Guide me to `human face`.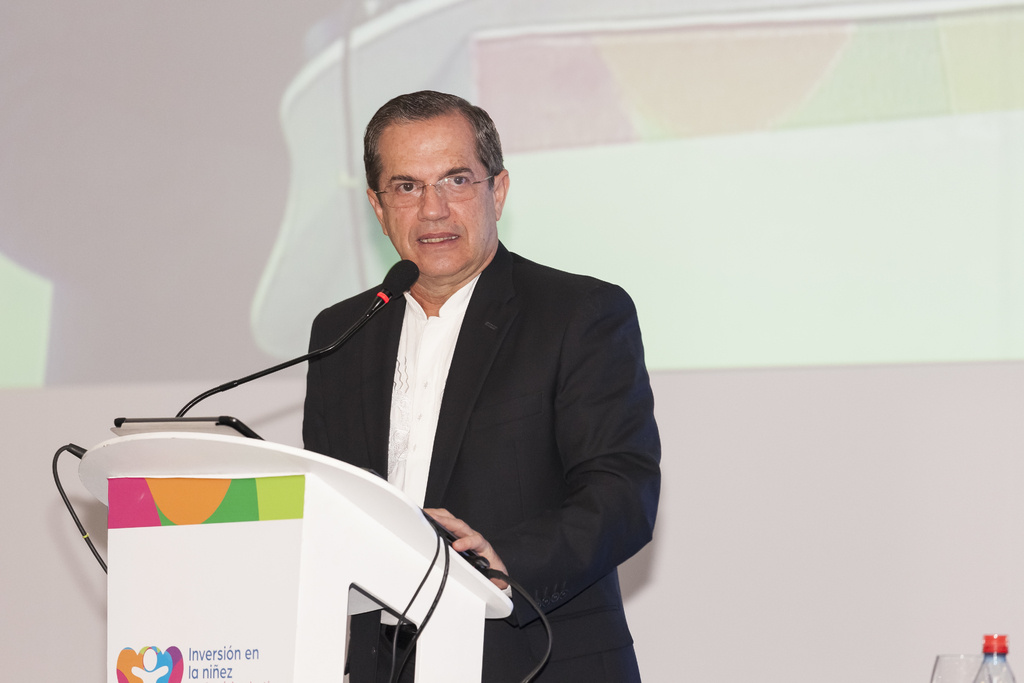
Guidance: {"x1": 380, "y1": 114, "x2": 497, "y2": 273}.
